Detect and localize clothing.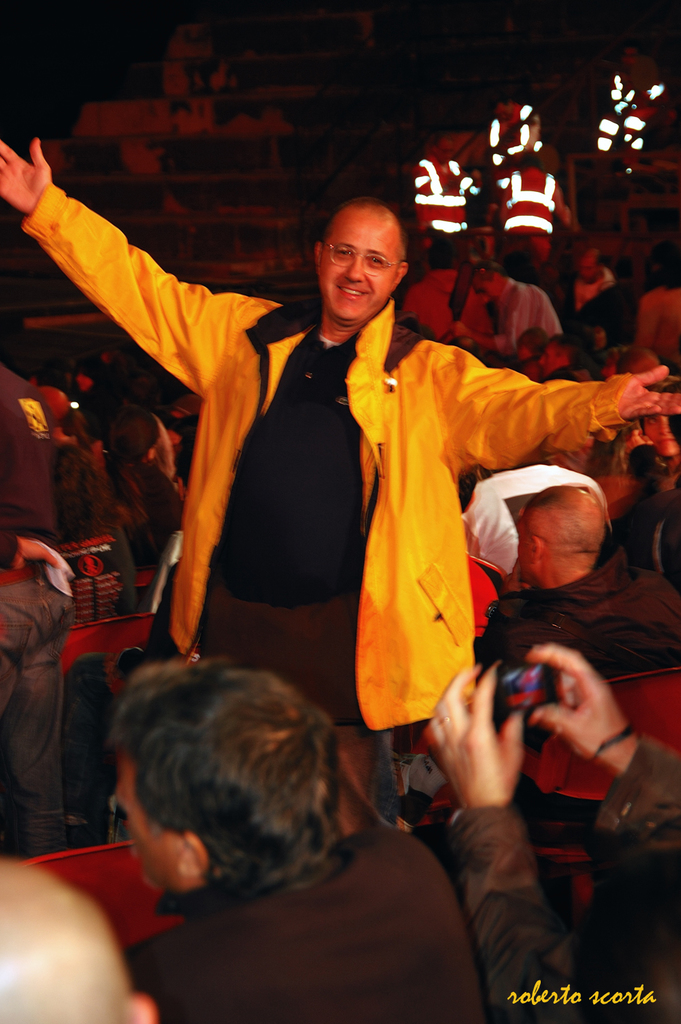
Localized at 489:105:541:176.
